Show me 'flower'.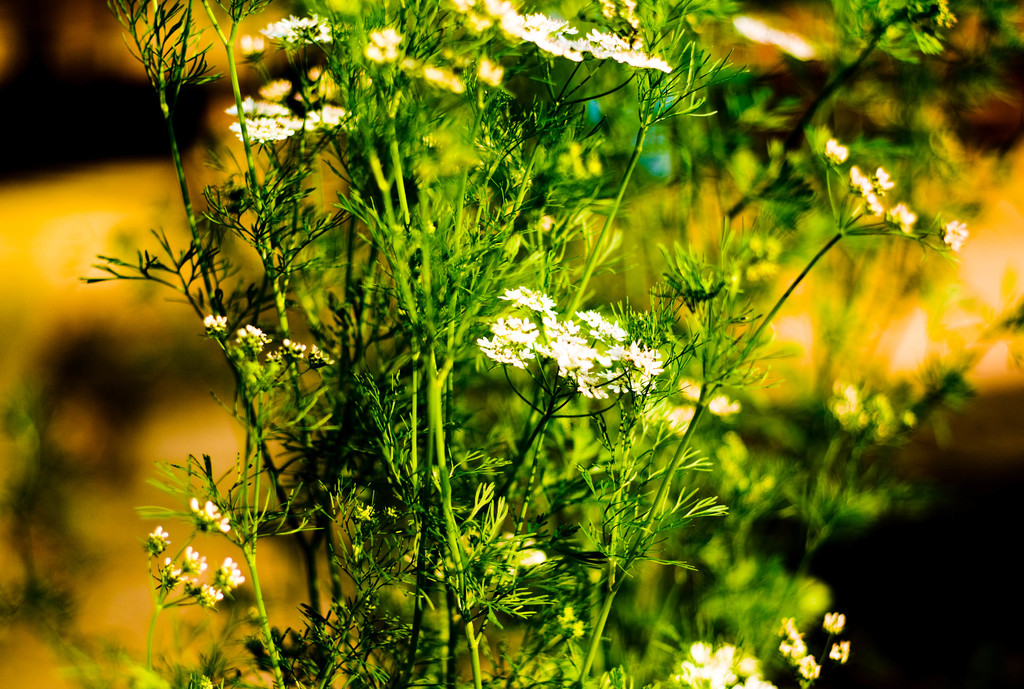
'flower' is here: l=247, t=17, r=349, b=62.
